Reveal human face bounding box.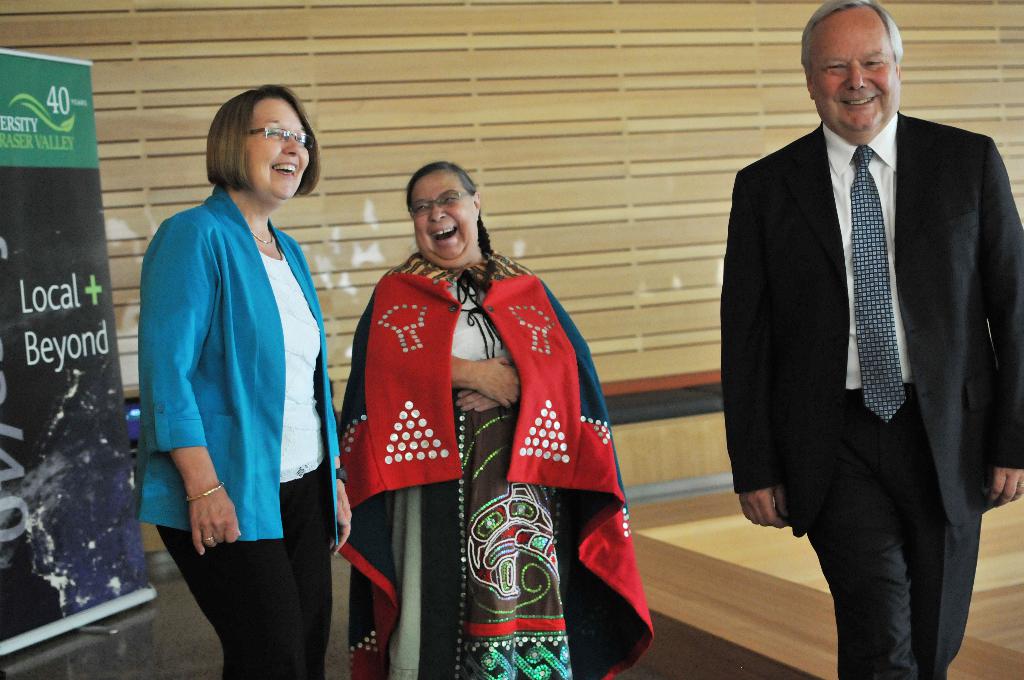
Revealed: (416,168,473,262).
